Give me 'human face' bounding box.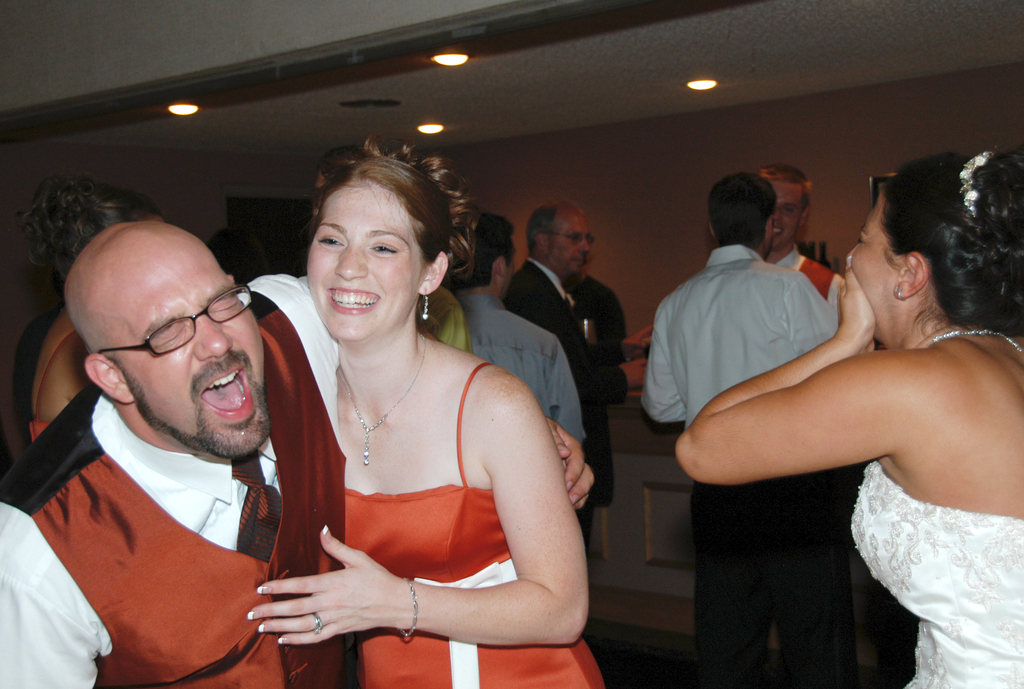
rect(850, 191, 901, 352).
